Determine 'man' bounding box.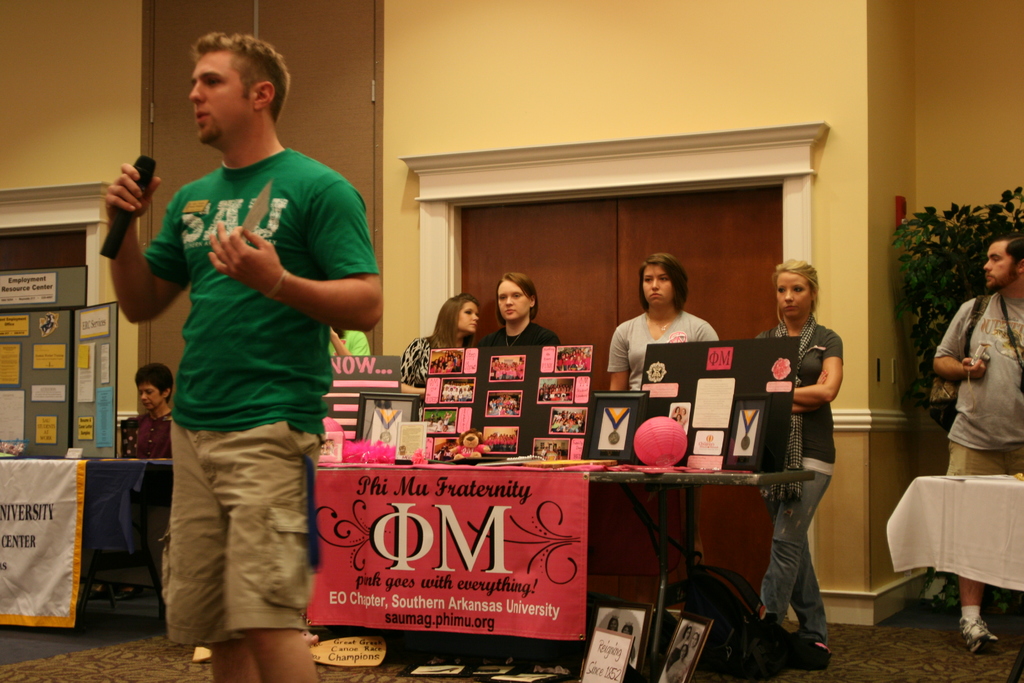
Determined: bbox(929, 236, 1023, 656).
